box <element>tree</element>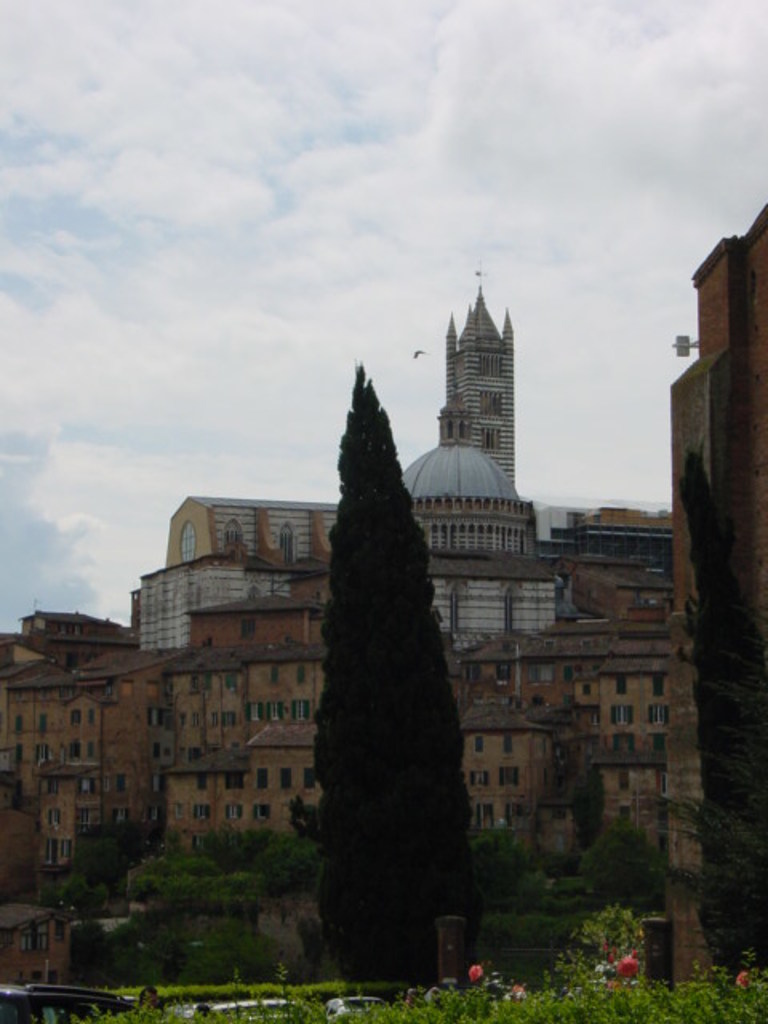
box(104, 915, 149, 976)
